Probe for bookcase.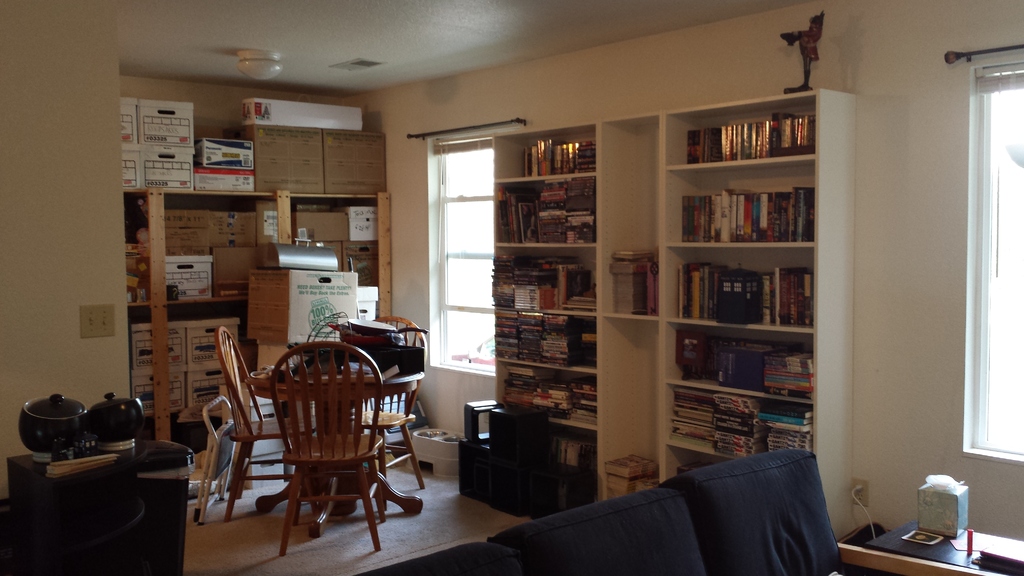
Probe result: 489, 91, 855, 538.
